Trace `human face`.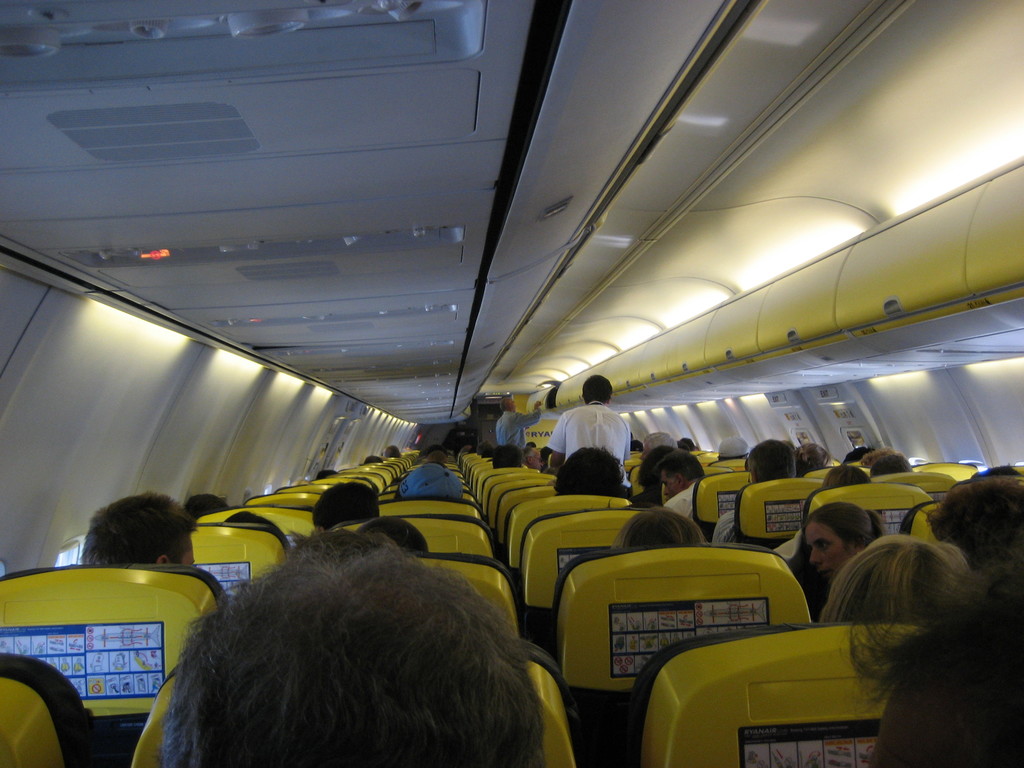
Traced to 804, 523, 856, 586.
